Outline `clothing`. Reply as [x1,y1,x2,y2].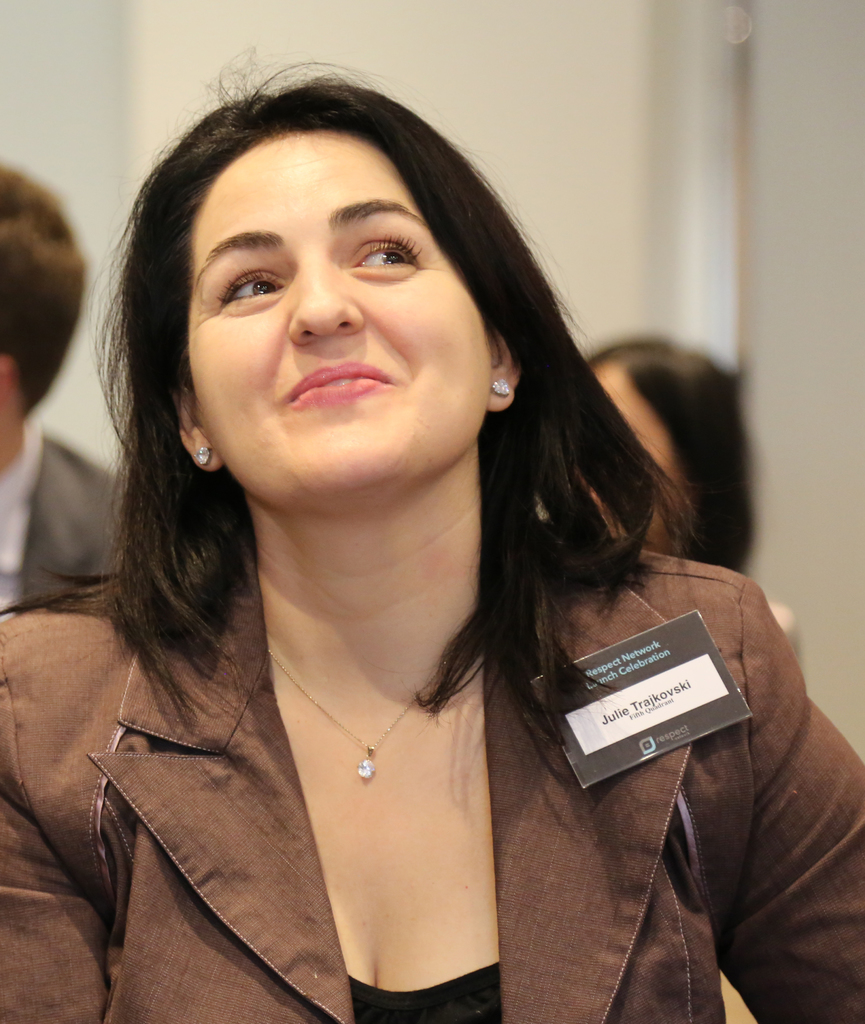
[10,474,663,948].
